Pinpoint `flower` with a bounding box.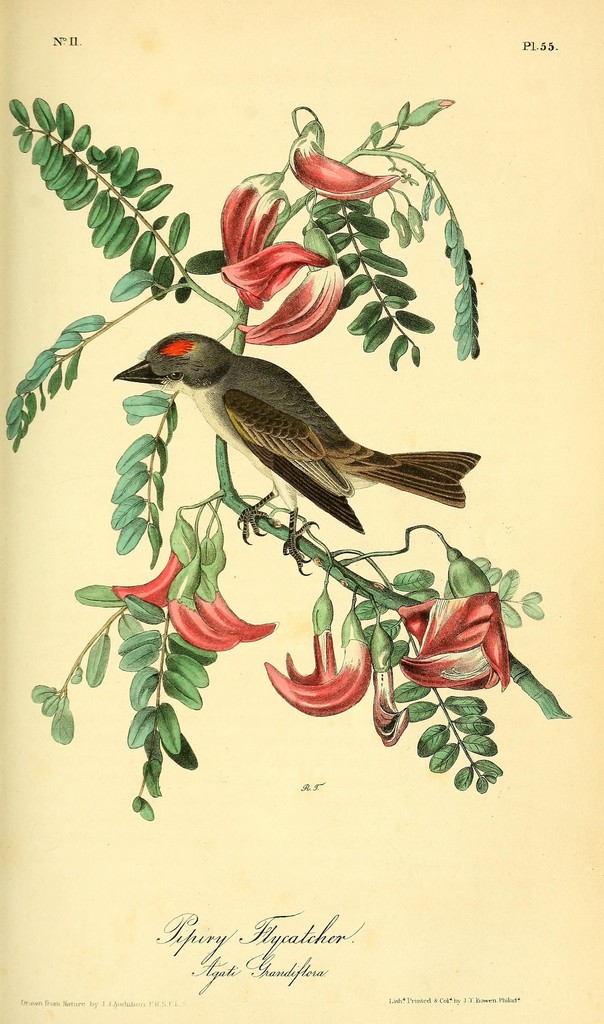
box(404, 597, 536, 693).
